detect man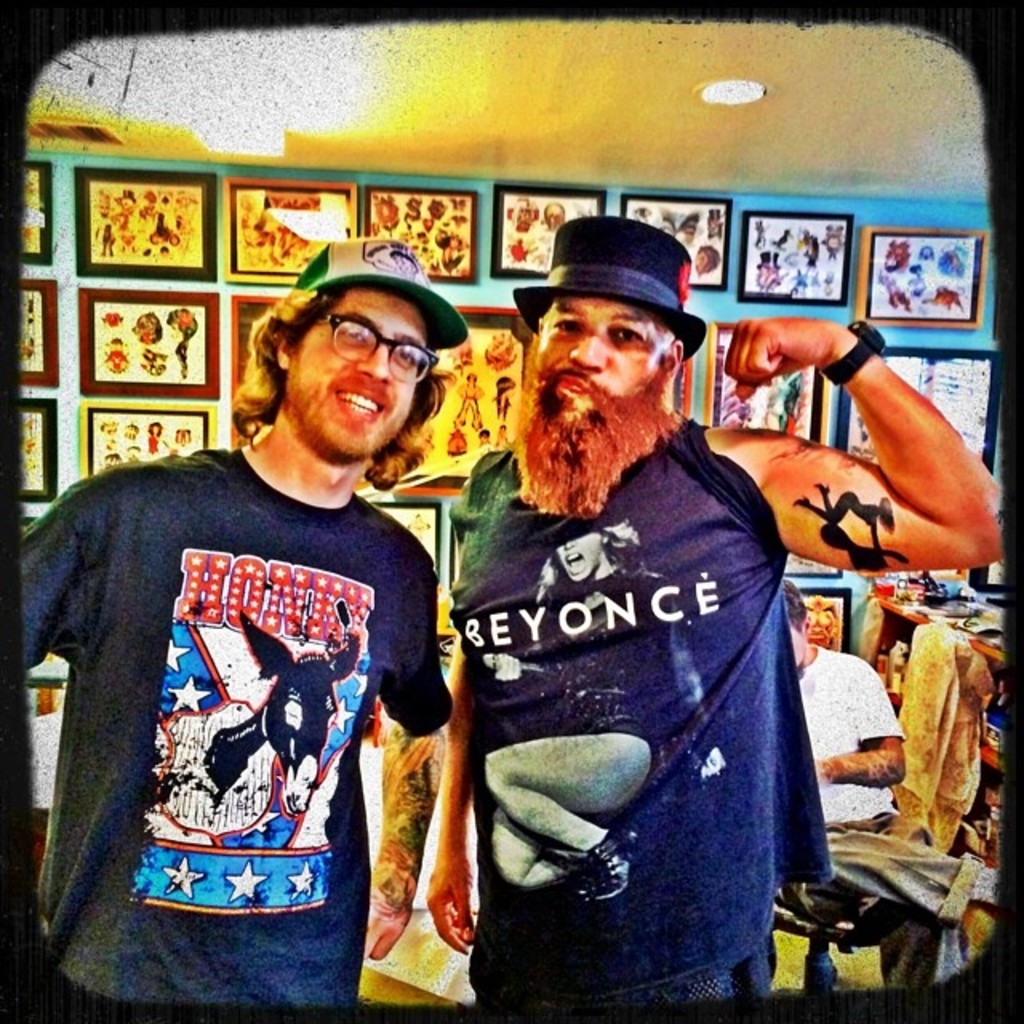
box=[427, 221, 1010, 1003]
